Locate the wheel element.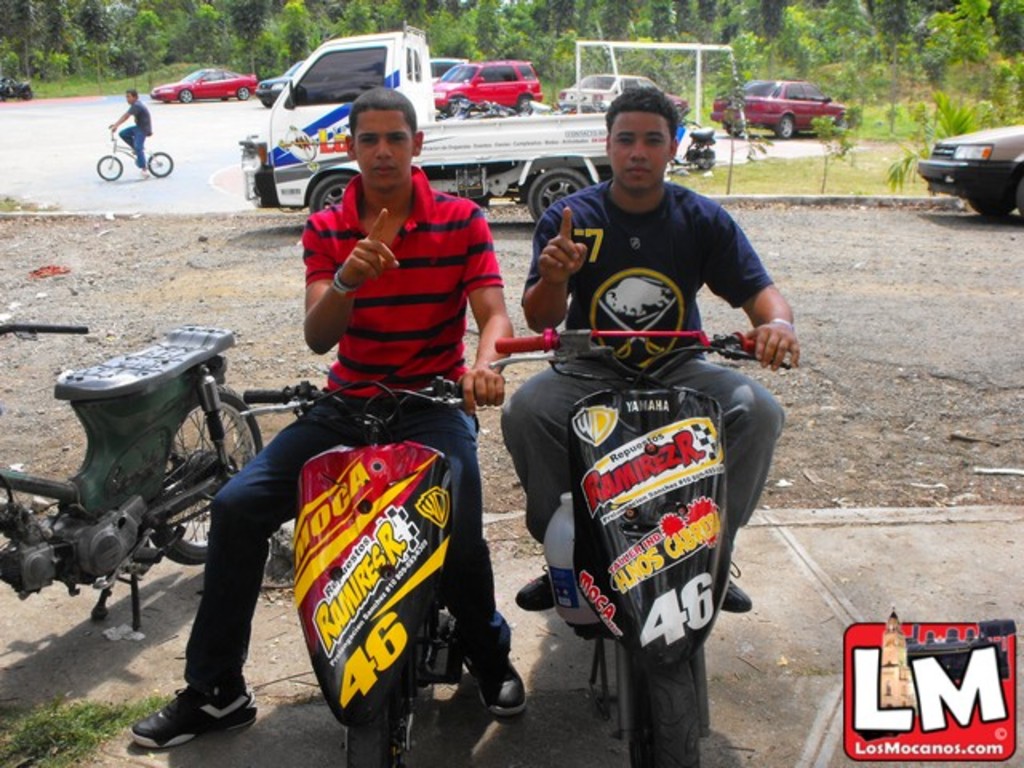
Element bbox: [x1=154, y1=387, x2=266, y2=565].
